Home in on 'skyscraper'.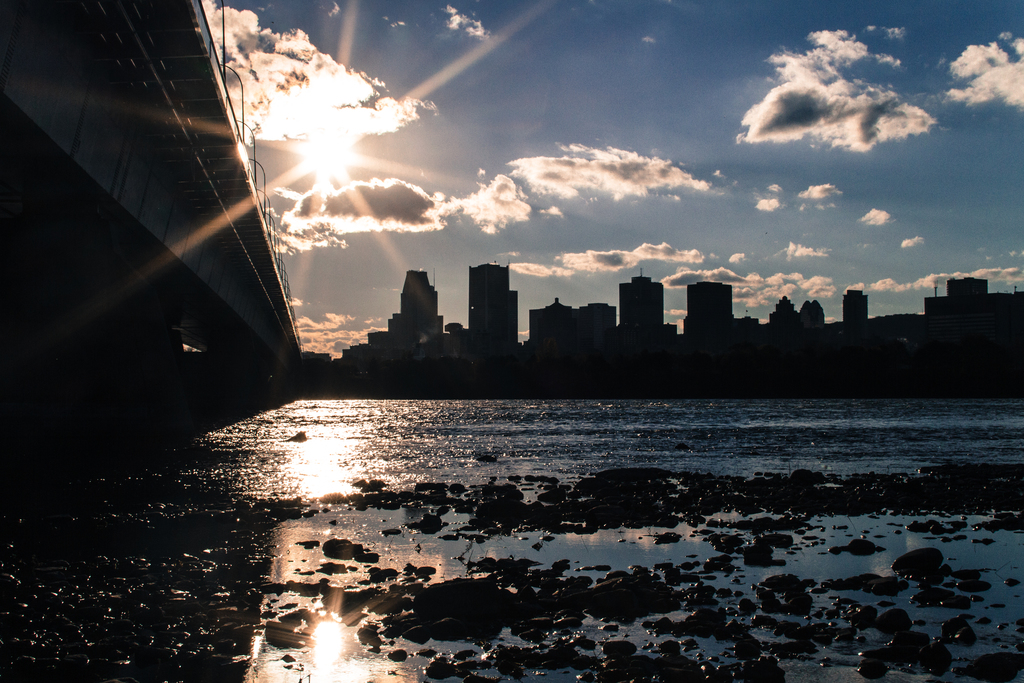
Homed in at 842,290,864,324.
